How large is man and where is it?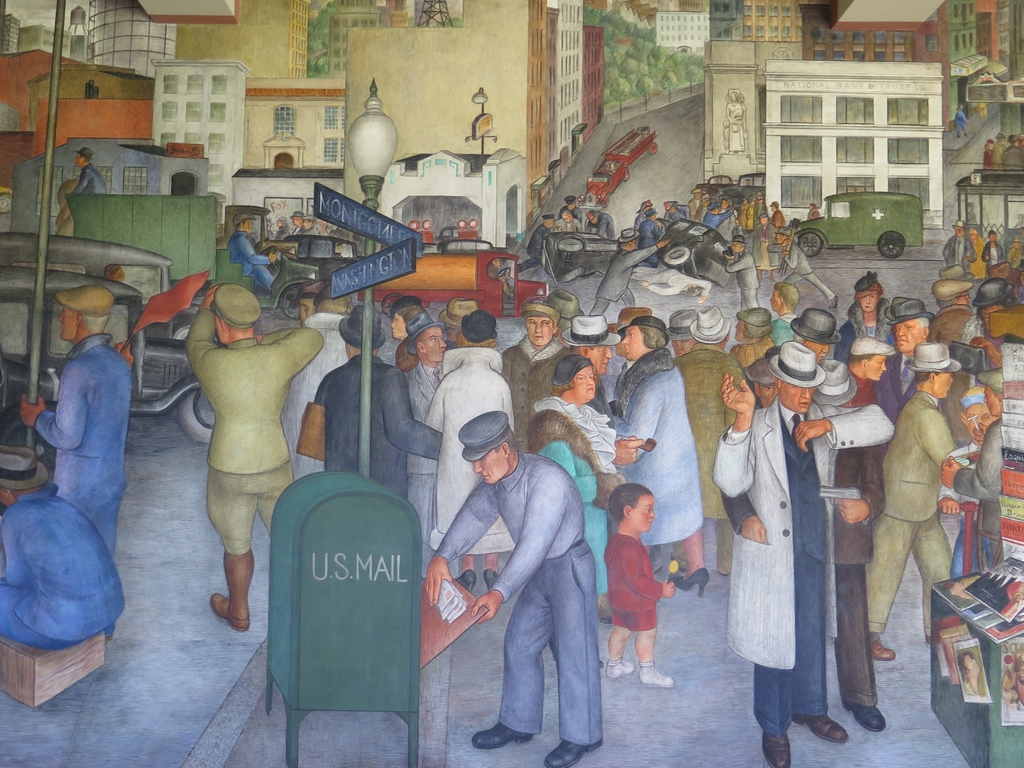
Bounding box: region(559, 197, 580, 225).
